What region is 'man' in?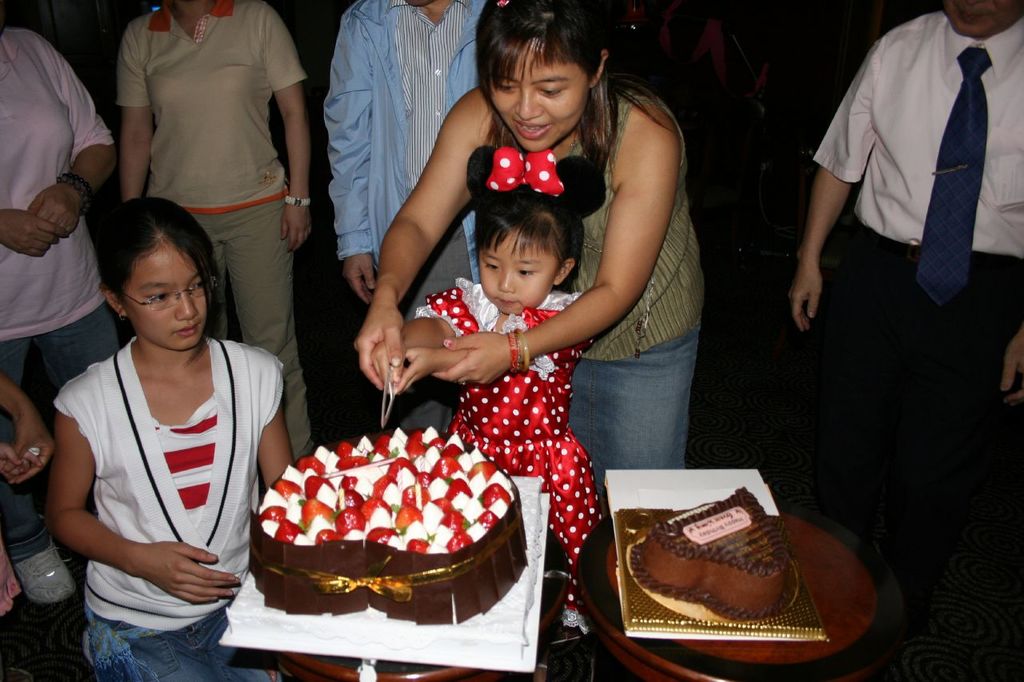
(766,0,1012,343).
